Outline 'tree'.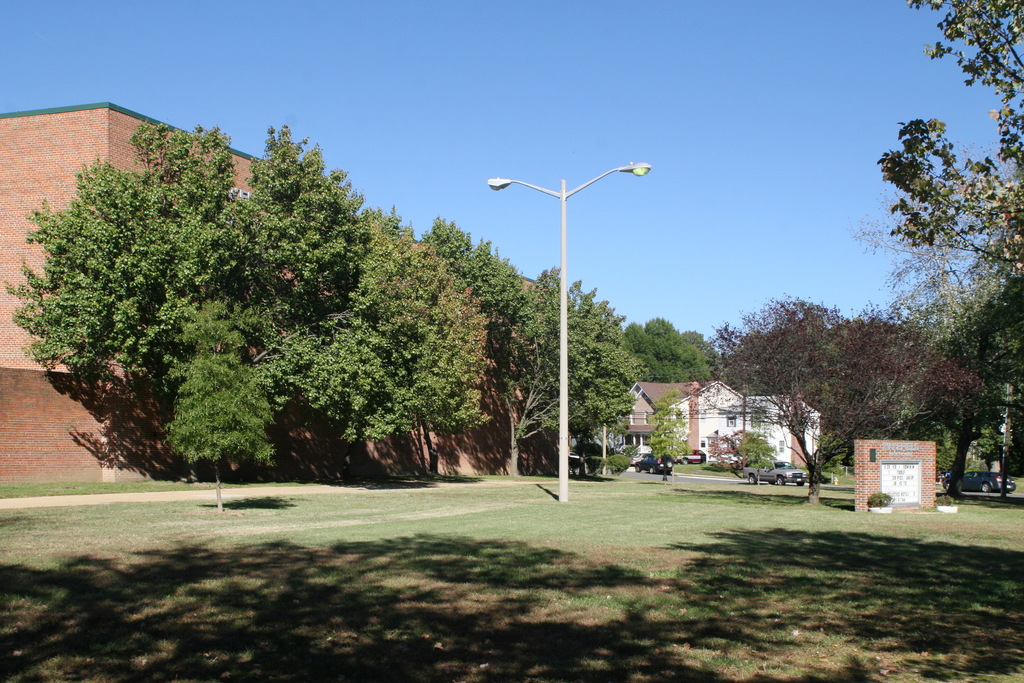
Outline: [872, 0, 1023, 273].
